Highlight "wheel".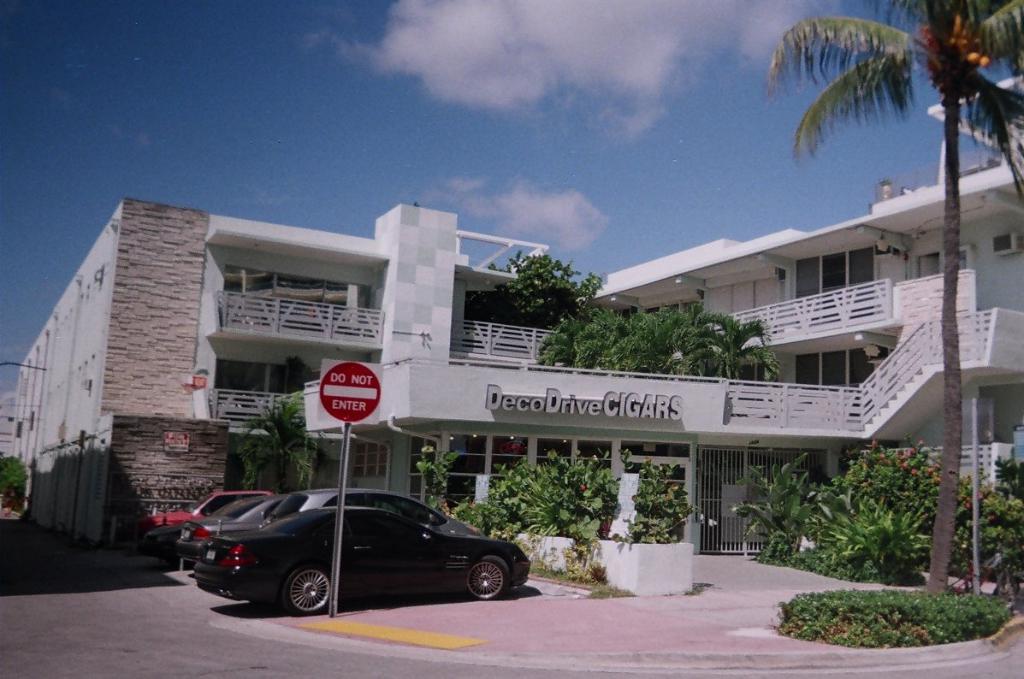
Highlighted region: (x1=460, y1=552, x2=512, y2=600).
